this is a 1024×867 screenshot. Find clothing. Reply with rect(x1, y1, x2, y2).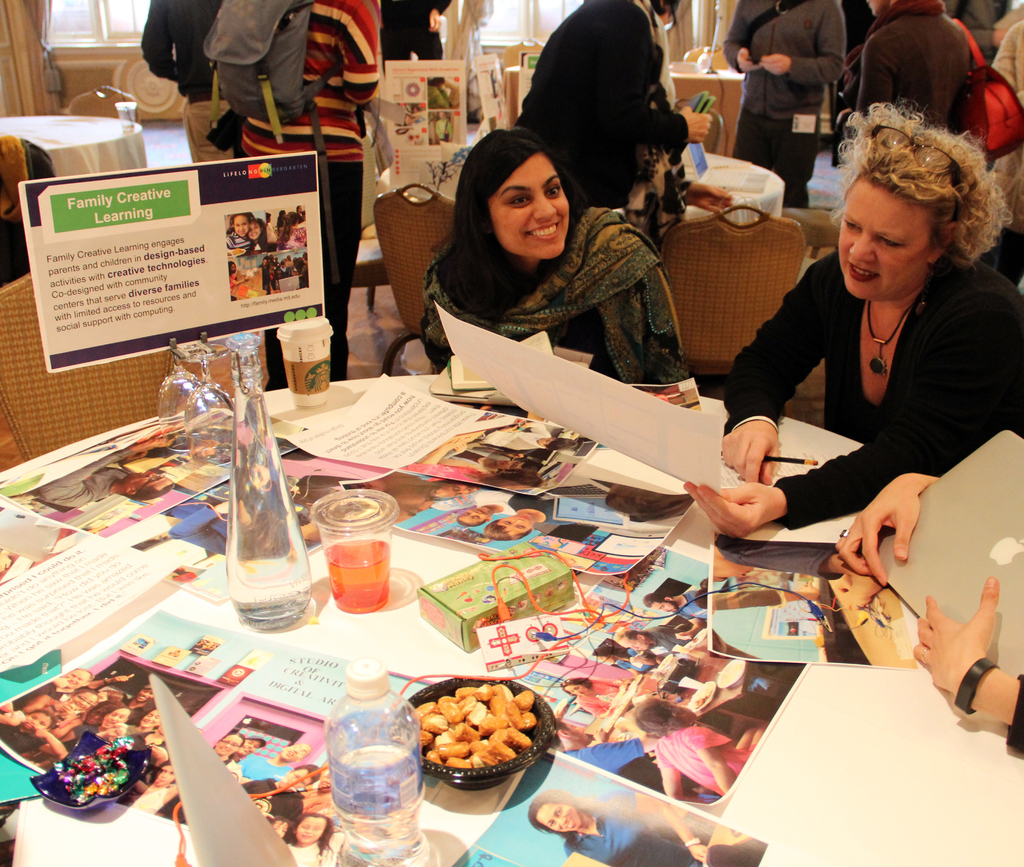
rect(732, 196, 1000, 545).
